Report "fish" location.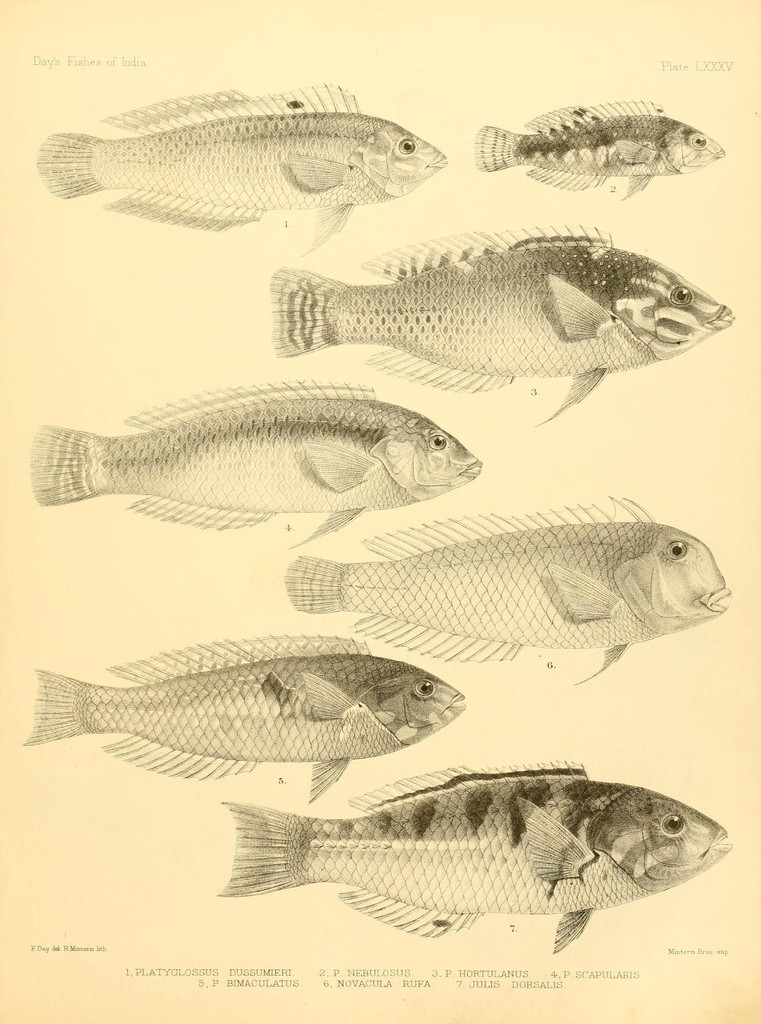
Report: locate(465, 92, 735, 202).
